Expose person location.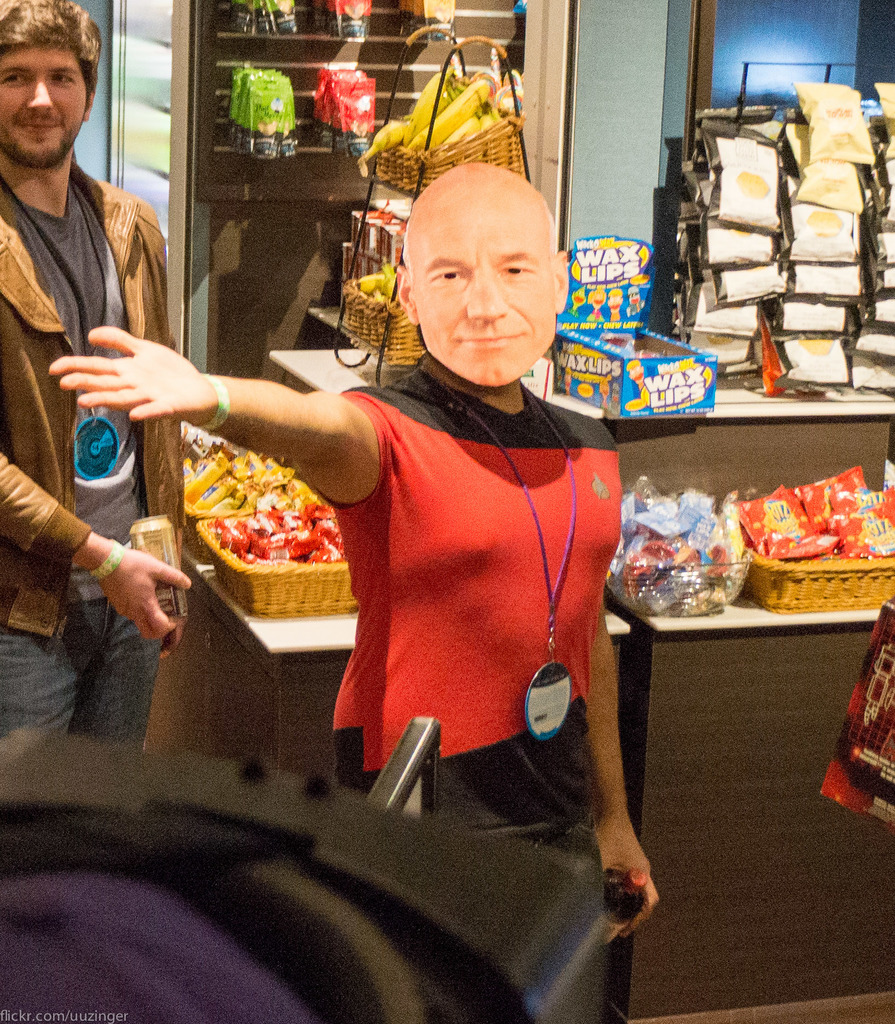
Exposed at detection(52, 160, 654, 1006).
